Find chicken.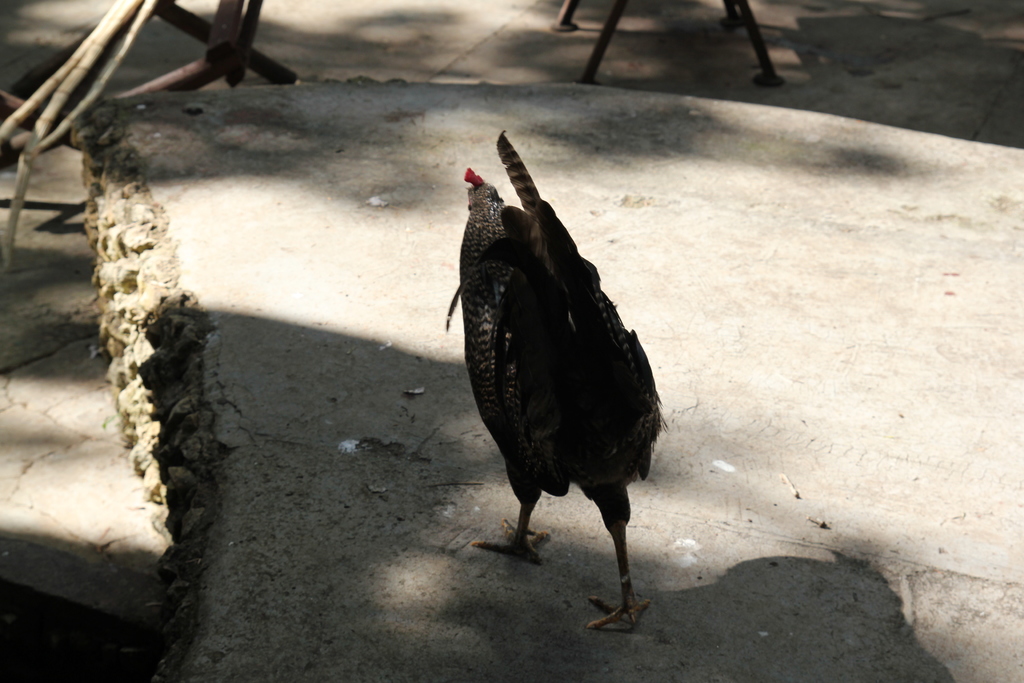
(left=442, top=138, right=667, bottom=619).
